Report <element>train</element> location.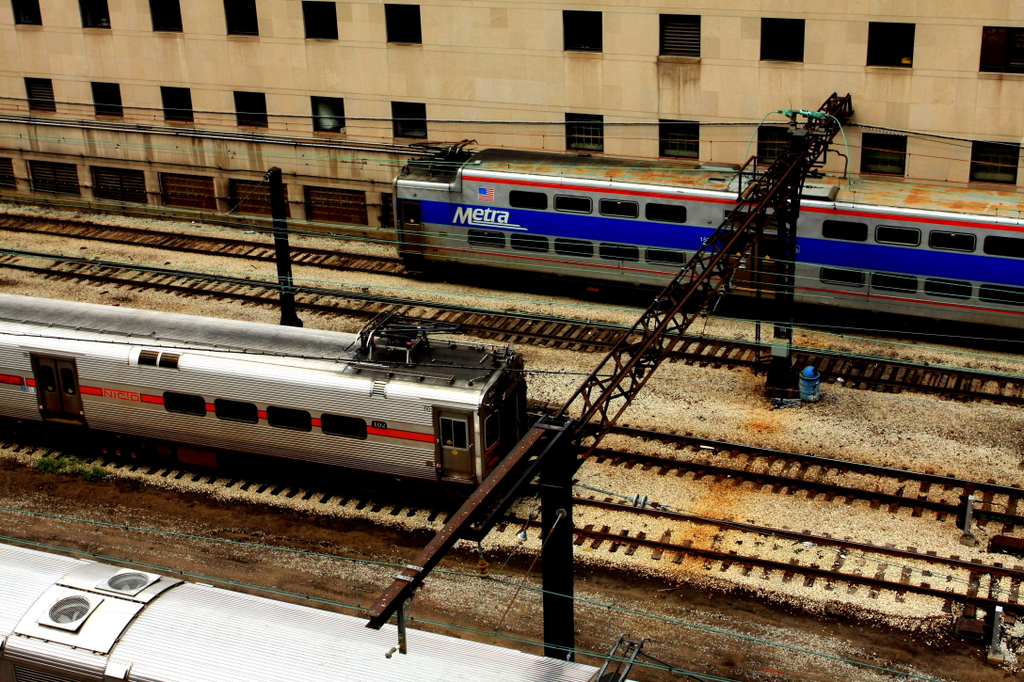
Report: BBox(0, 313, 530, 502).
